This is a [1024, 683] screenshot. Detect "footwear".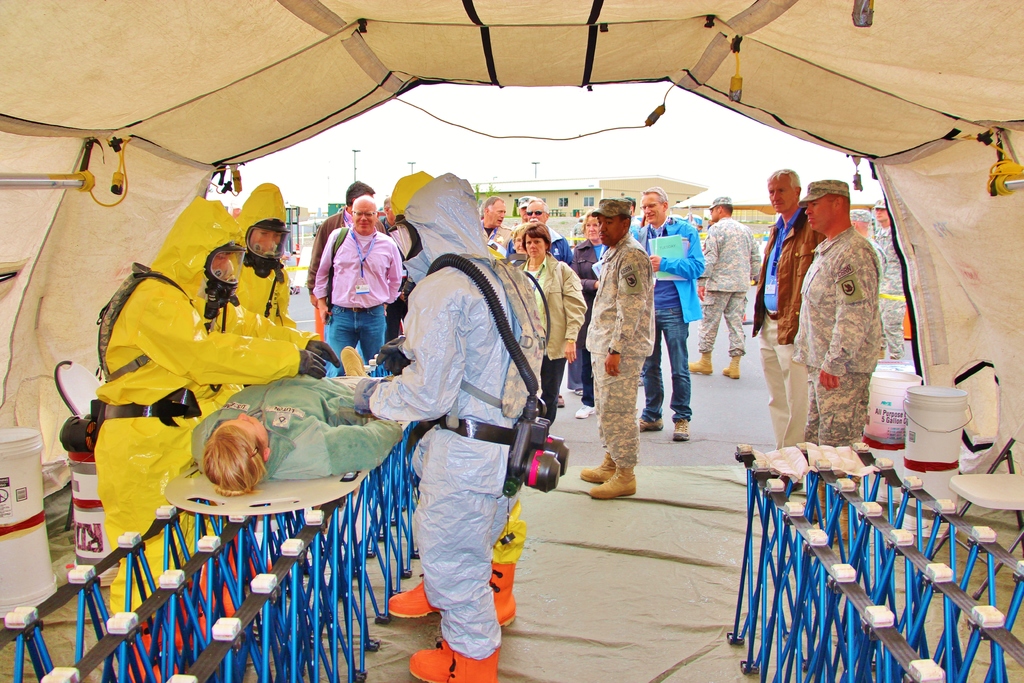
<box>386,575,445,621</box>.
